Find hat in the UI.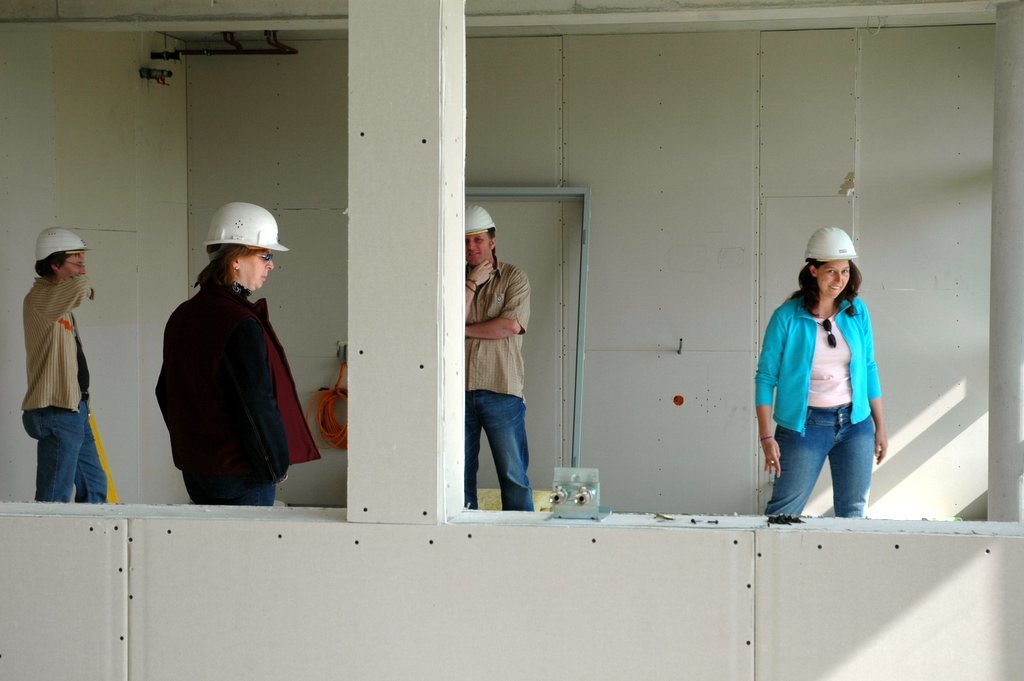
UI element at x1=805 y1=225 x2=854 y2=263.
